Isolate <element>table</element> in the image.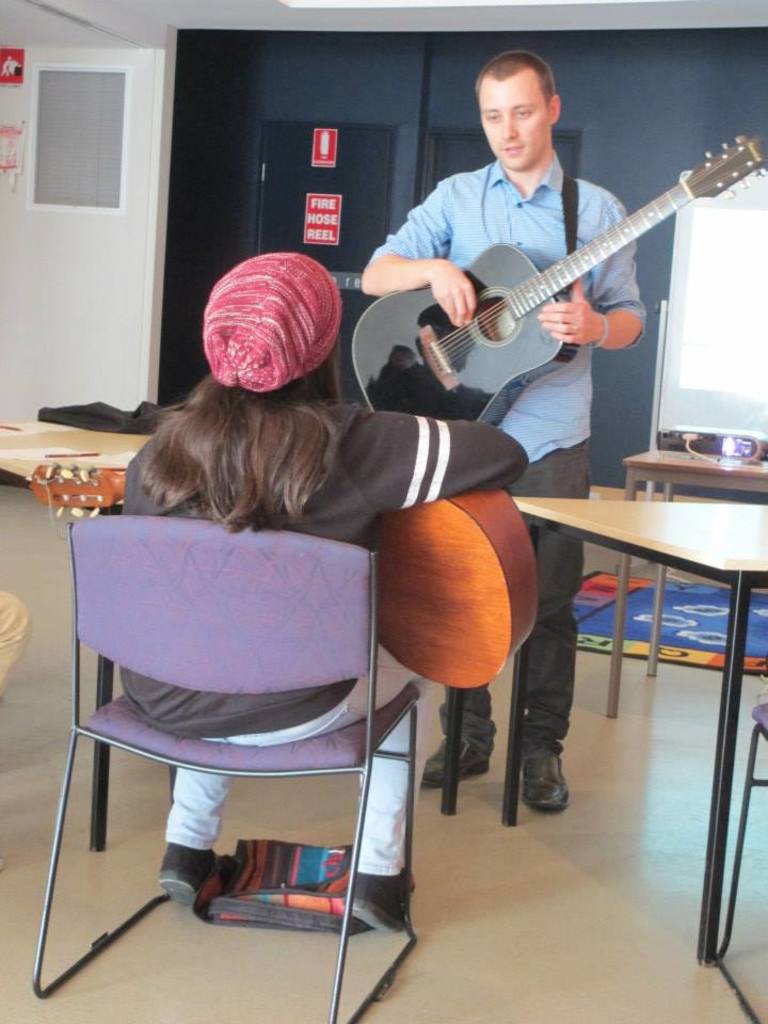
Isolated region: (x1=613, y1=450, x2=767, y2=718).
